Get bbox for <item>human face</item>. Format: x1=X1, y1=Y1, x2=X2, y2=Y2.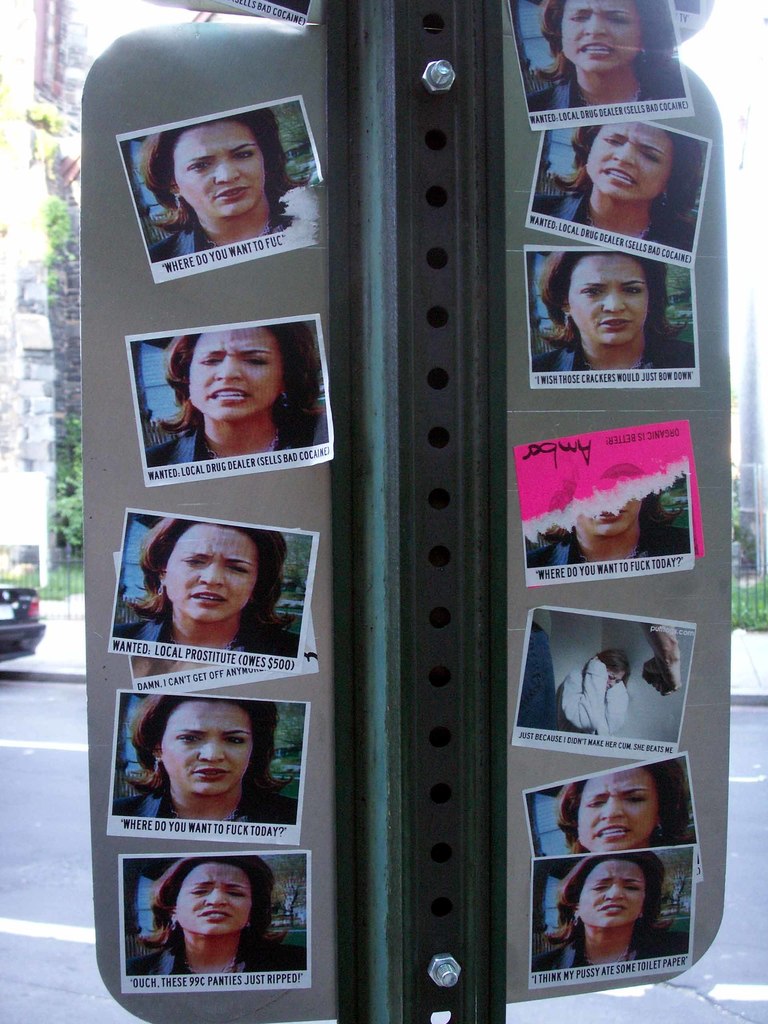
x1=568, y1=252, x2=648, y2=345.
